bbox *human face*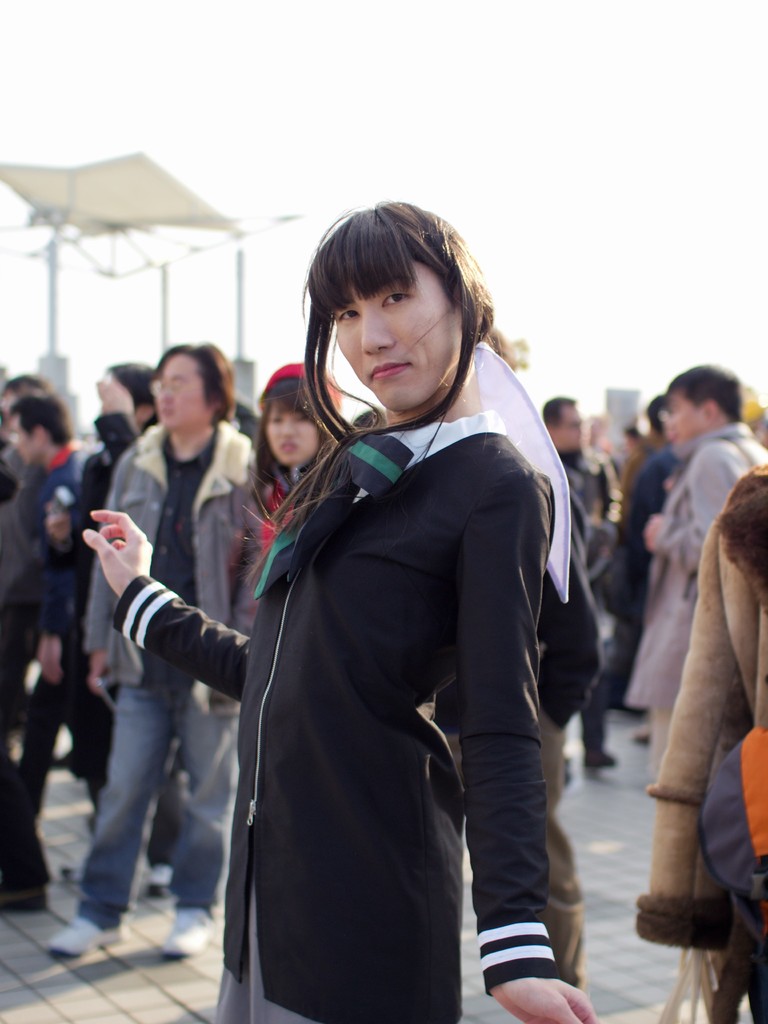
detection(147, 350, 217, 436)
